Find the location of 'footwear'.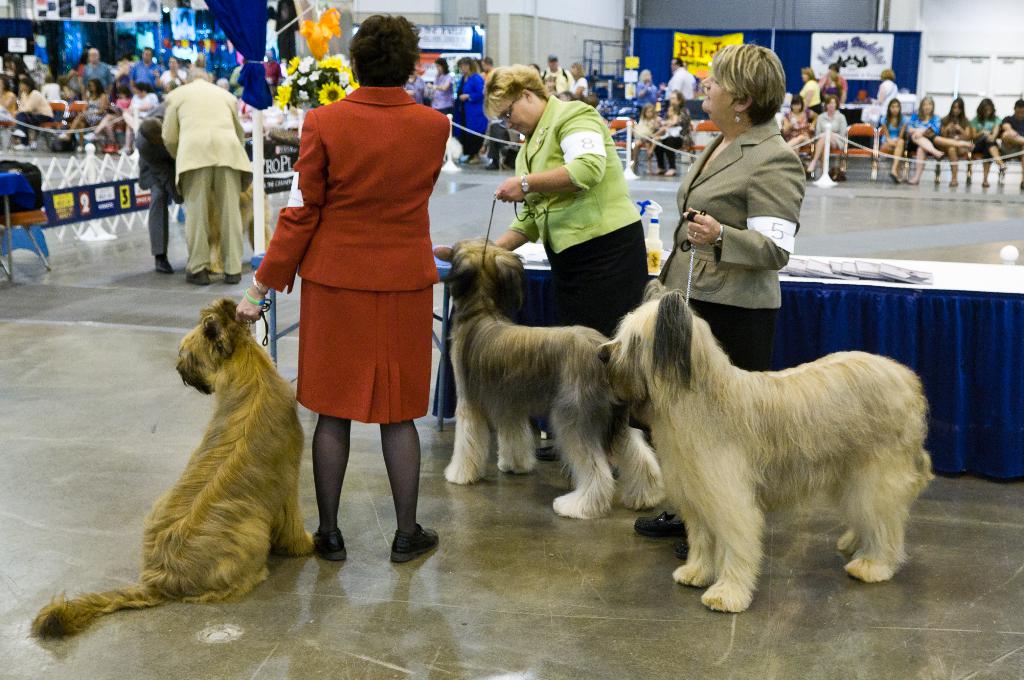
Location: 390/522/437/563.
